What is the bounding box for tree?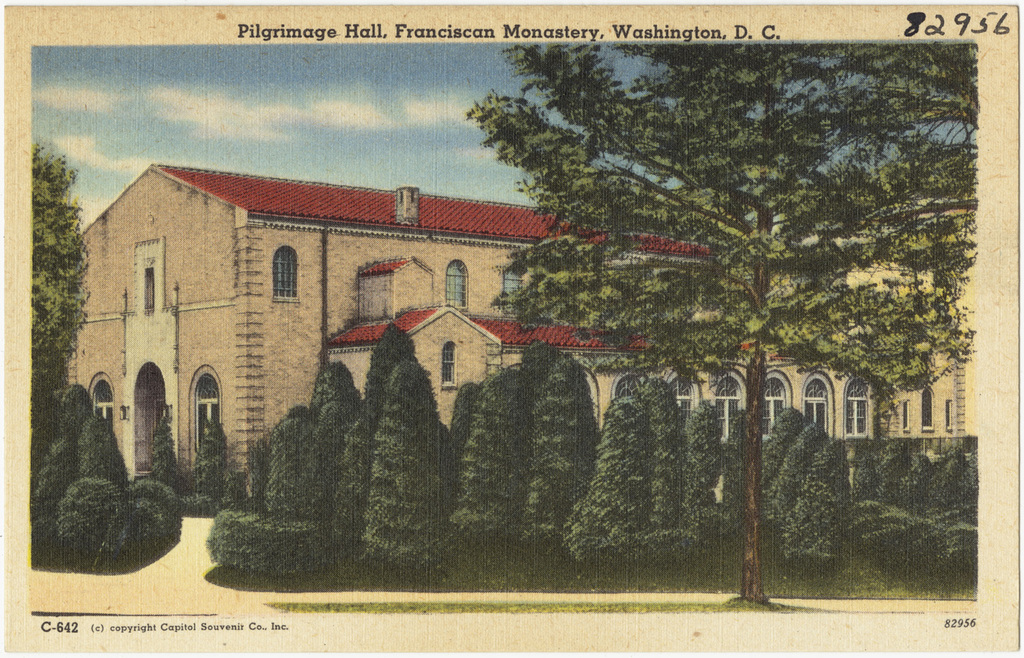
[54, 387, 99, 440].
